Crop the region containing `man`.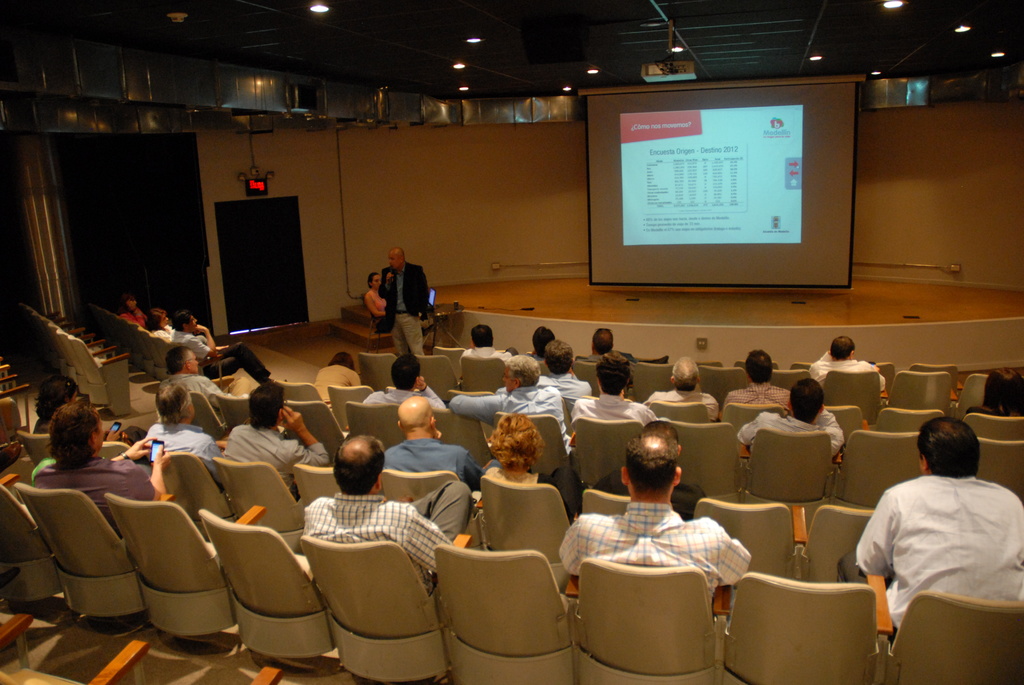
Crop region: 220,377,332,500.
